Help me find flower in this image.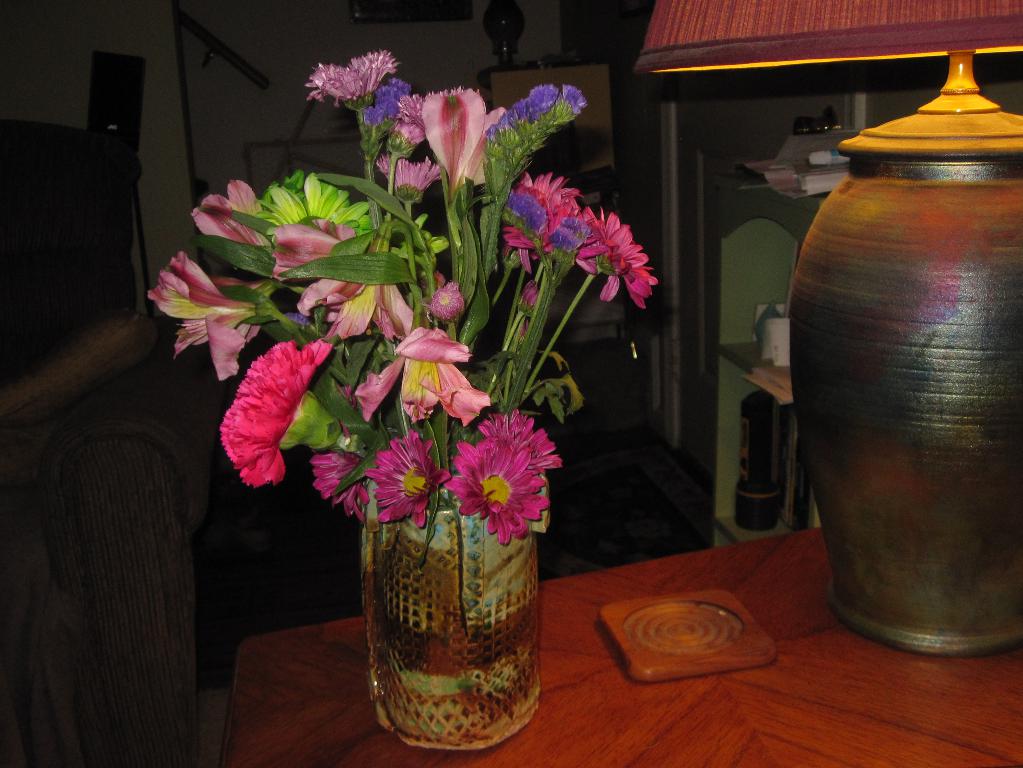
Found it: Rect(306, 62, 403, 98).
